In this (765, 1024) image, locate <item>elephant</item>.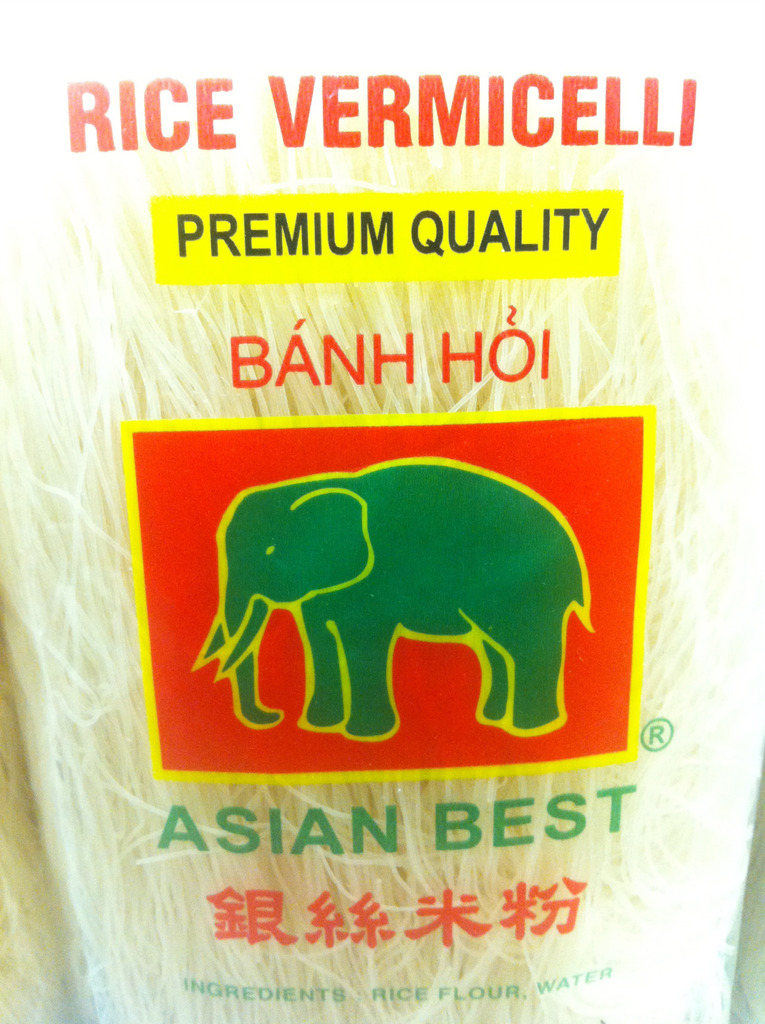
Bounding box: box(190, 456, 595, 742).
